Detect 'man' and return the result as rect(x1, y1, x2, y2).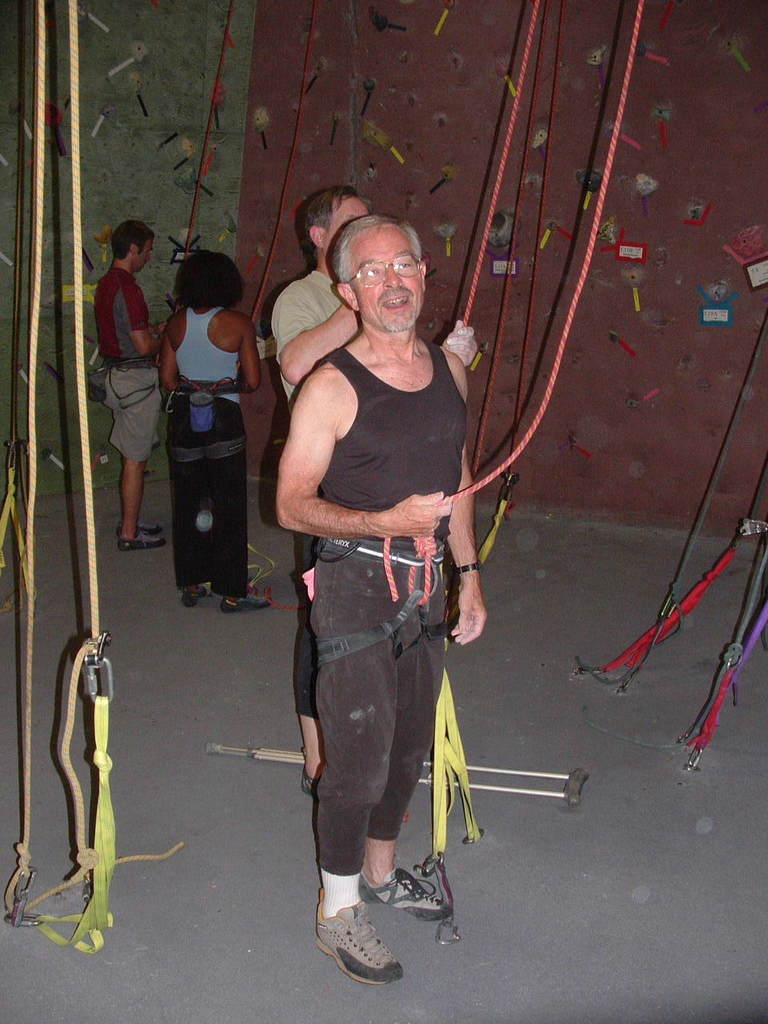
rect(100, 222, 167, 554).
